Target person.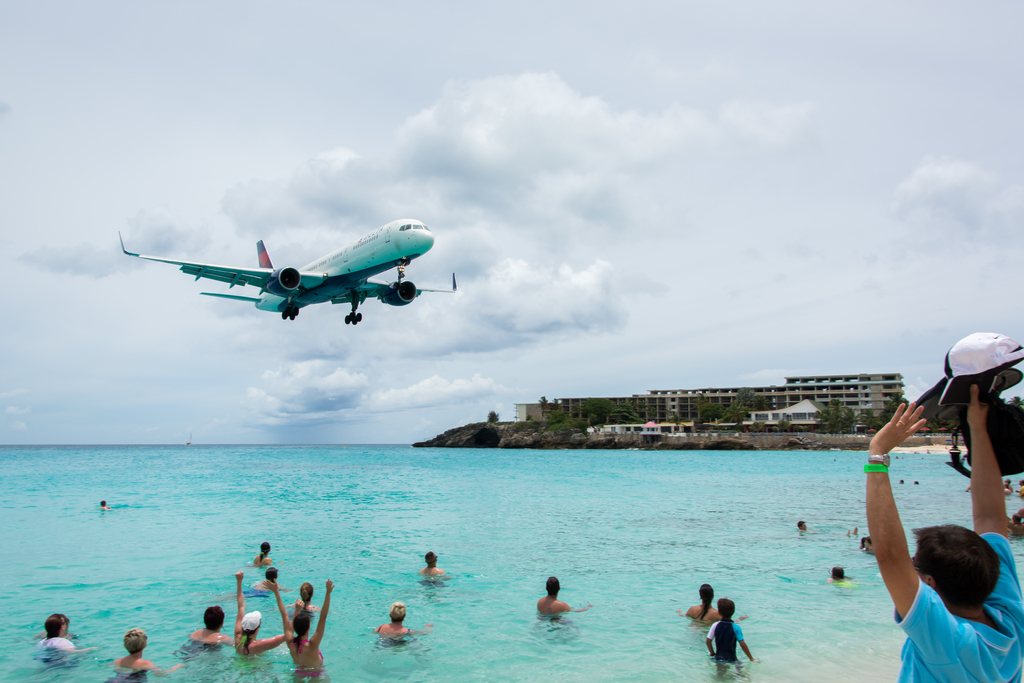
Target region: rect(417, 553, 448, 578).
